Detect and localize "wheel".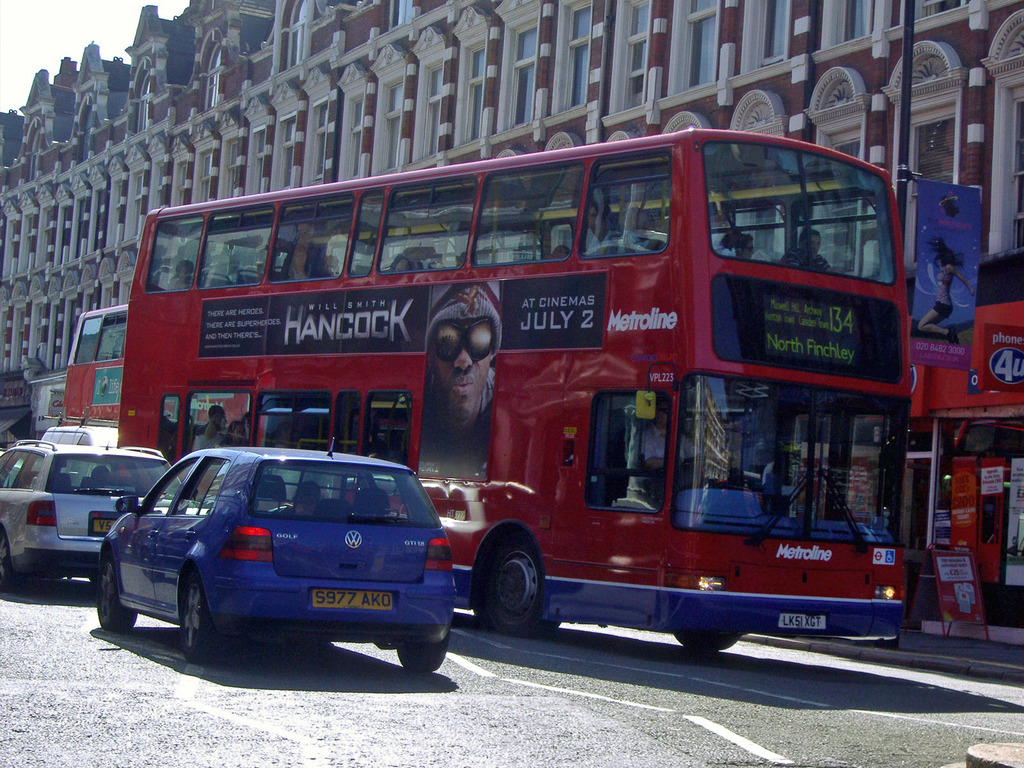
Localized at x1=396 y1=628 x2=449 y2=674.
